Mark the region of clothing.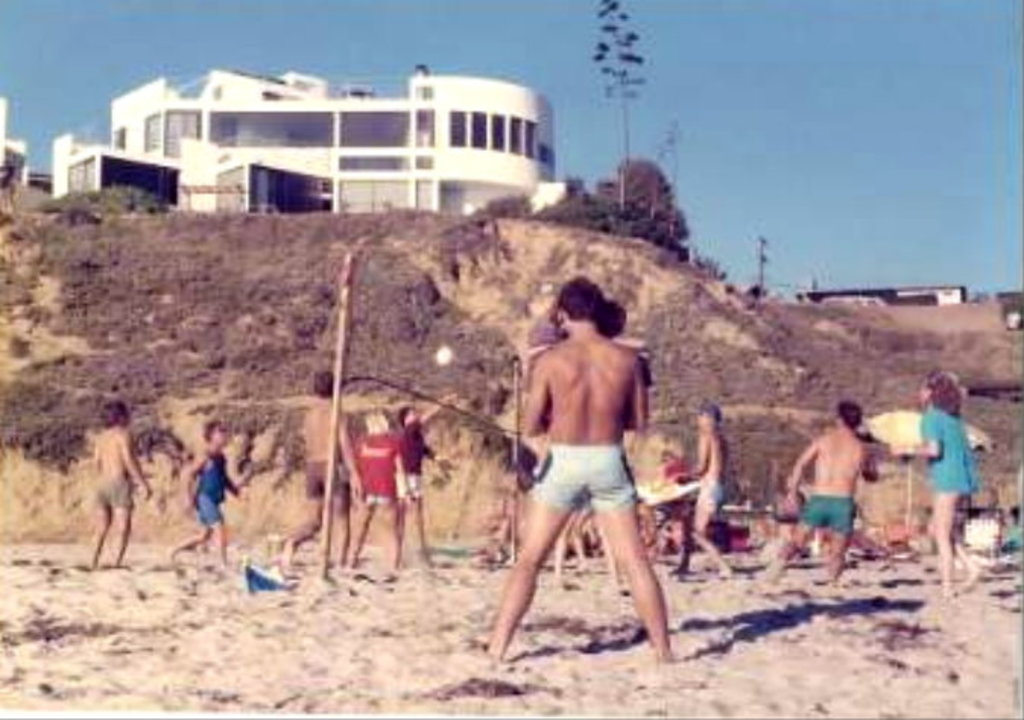
Region: rect(362, 431, 400, 506).
